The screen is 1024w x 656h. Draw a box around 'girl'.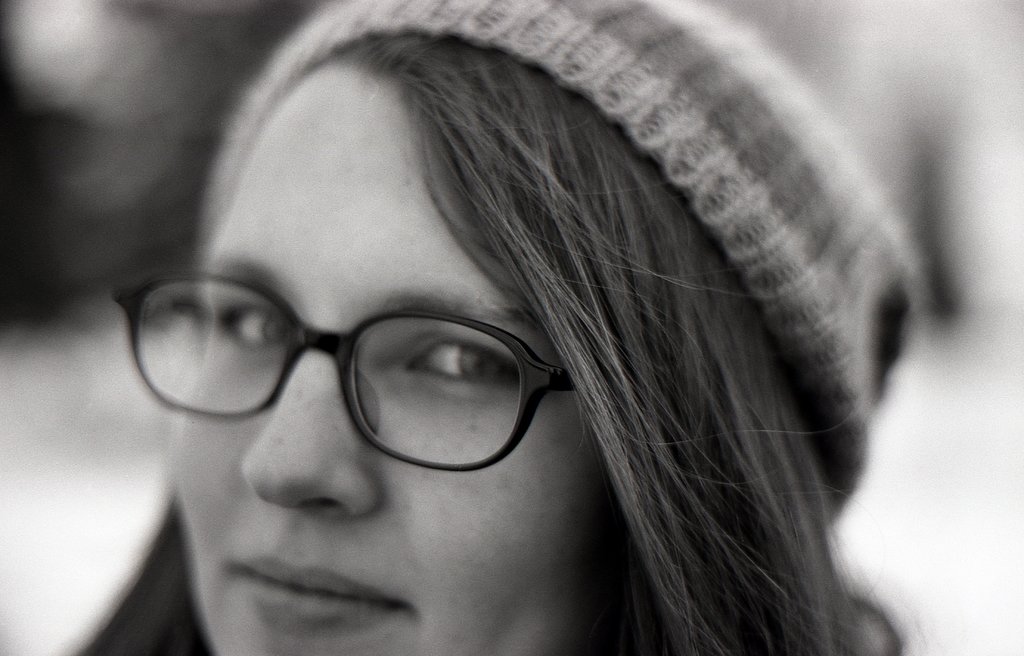
(x1=74, y1=0, x2=927, y2=655).
